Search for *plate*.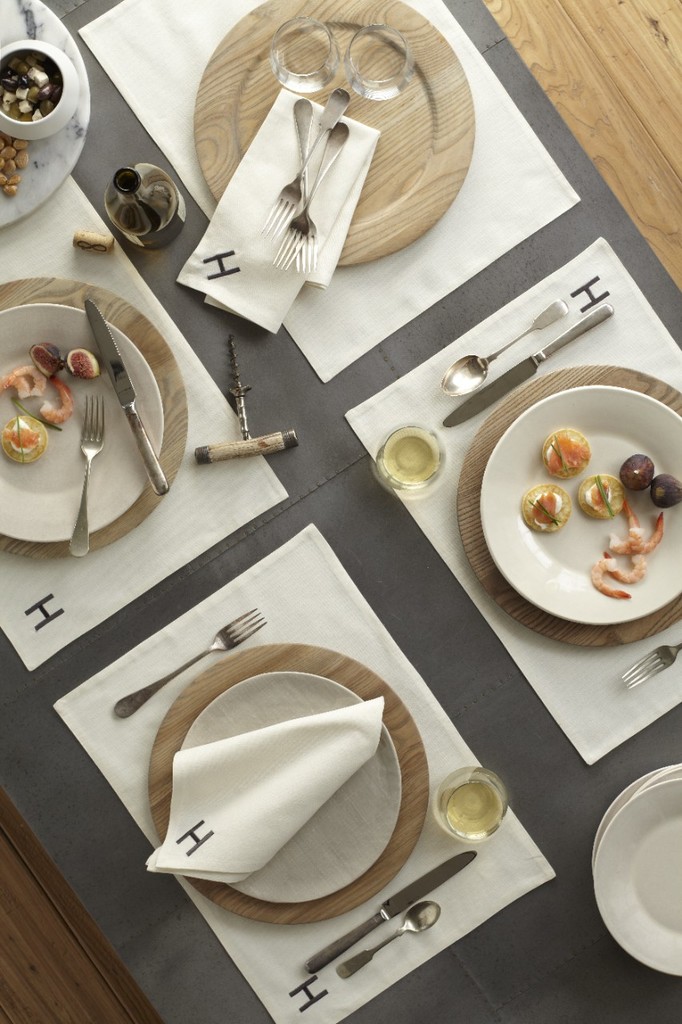
Found at bbox=(0, 2, 89, 222).
